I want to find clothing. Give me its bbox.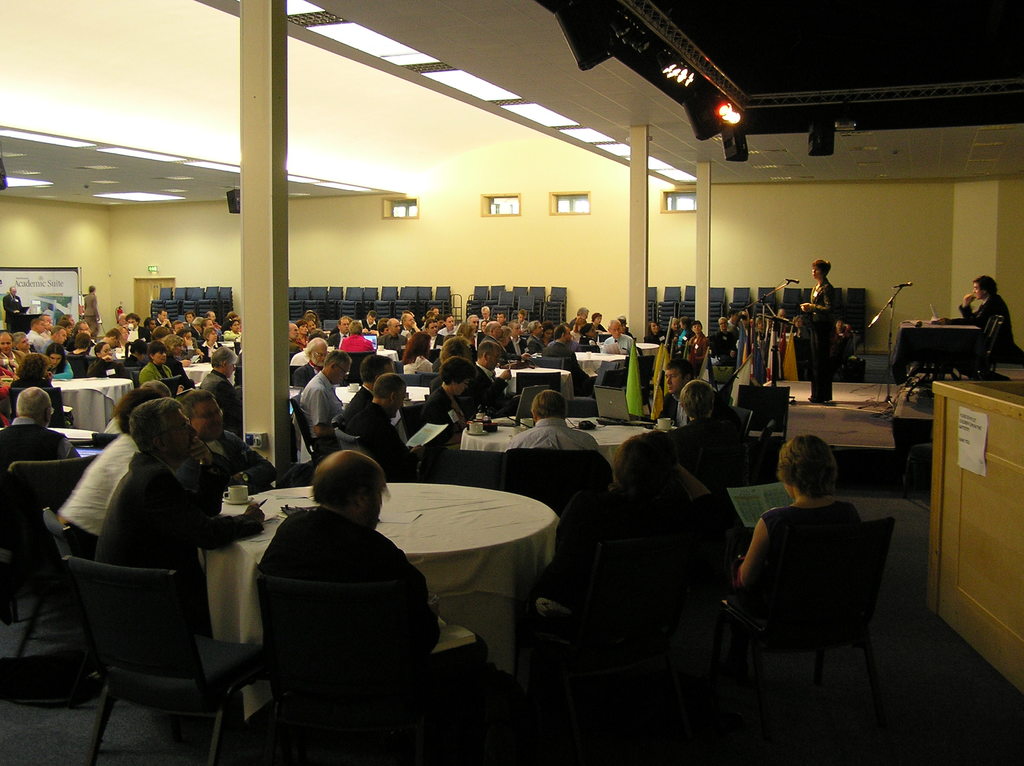
(85, 356, 125, 379).
